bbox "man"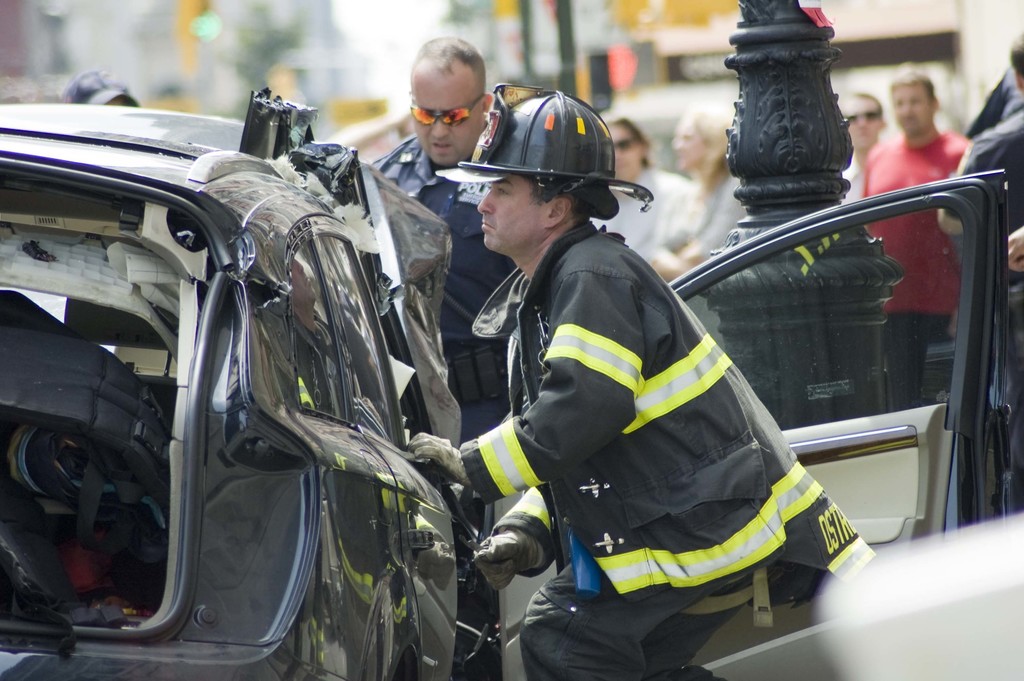
box(844, 78, 890, 212)
